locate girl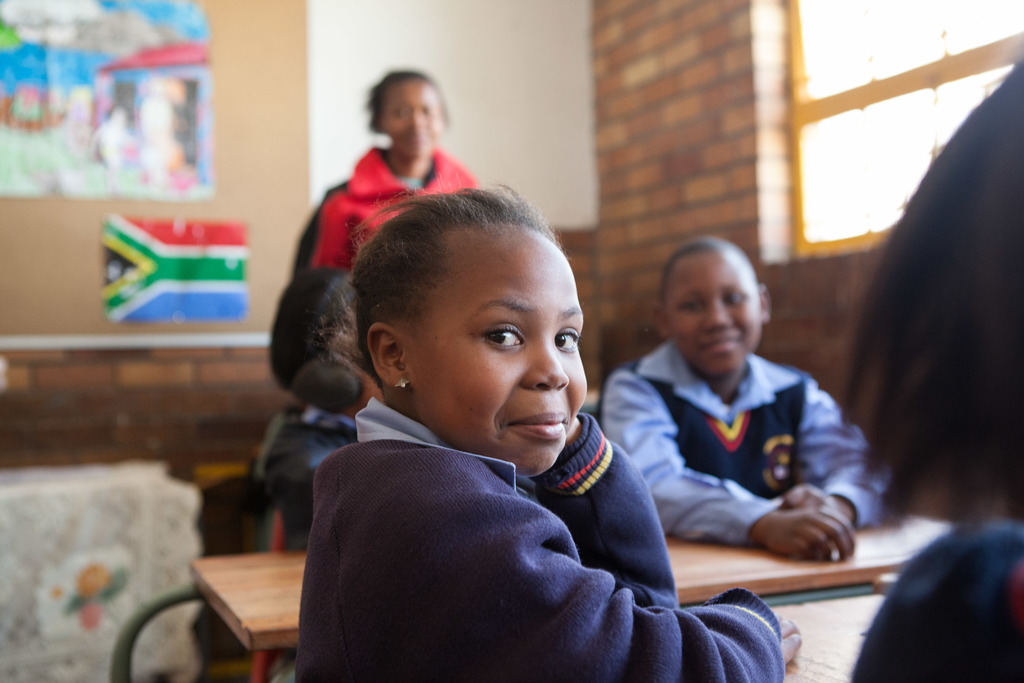
[left=294, top=192, right=801, bottom=680]
